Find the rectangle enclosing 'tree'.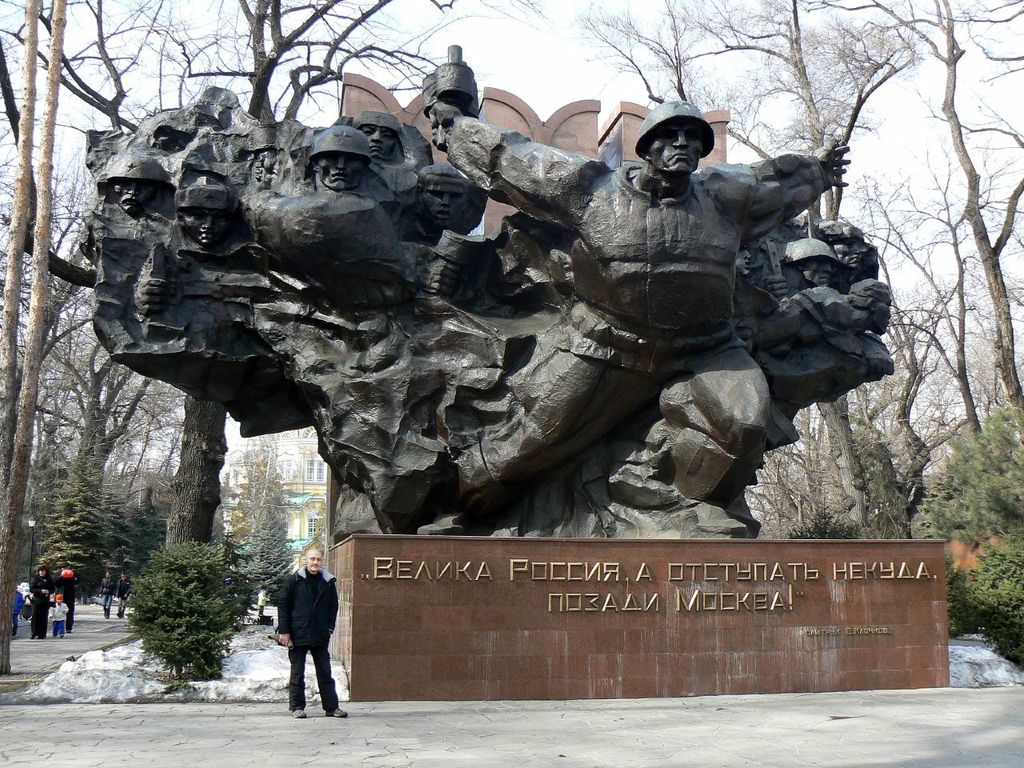
(x1=109, y1=503, x2=228, y2=694).
